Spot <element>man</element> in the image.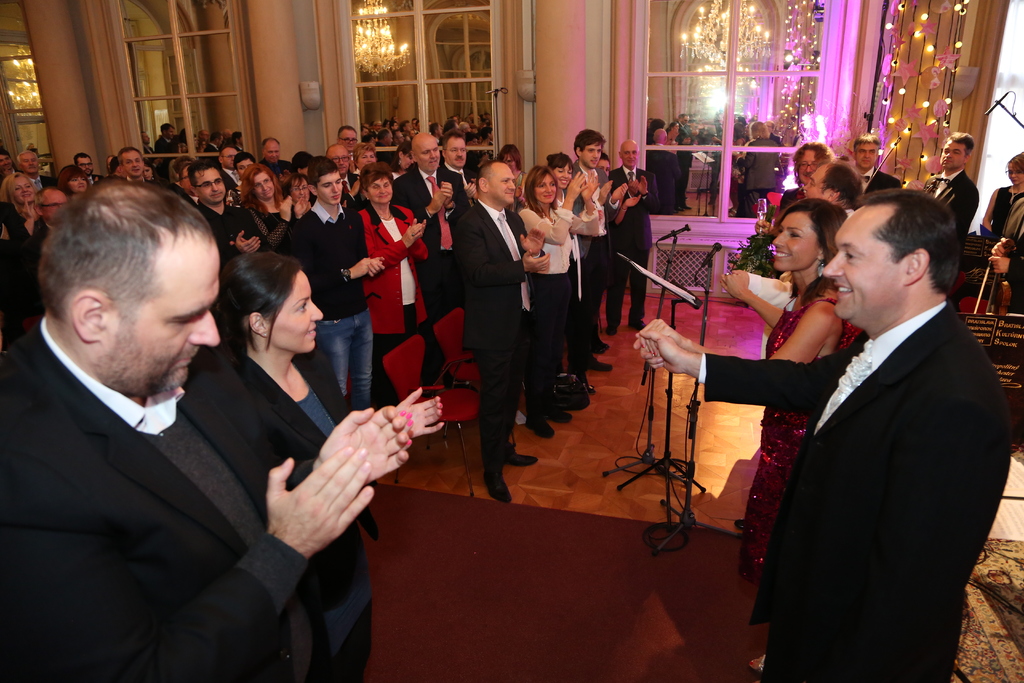
<element>man</element> found at select_region(454, 161, 552, 504).
